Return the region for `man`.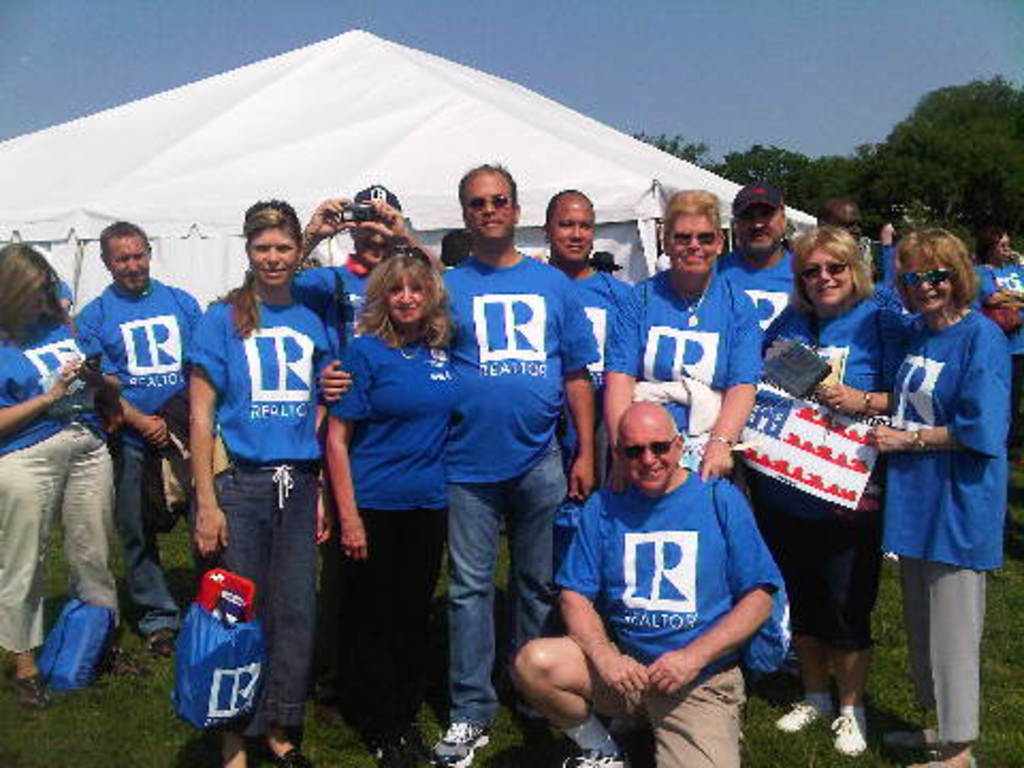
left=717, top=177, right=794, bottom=335.
